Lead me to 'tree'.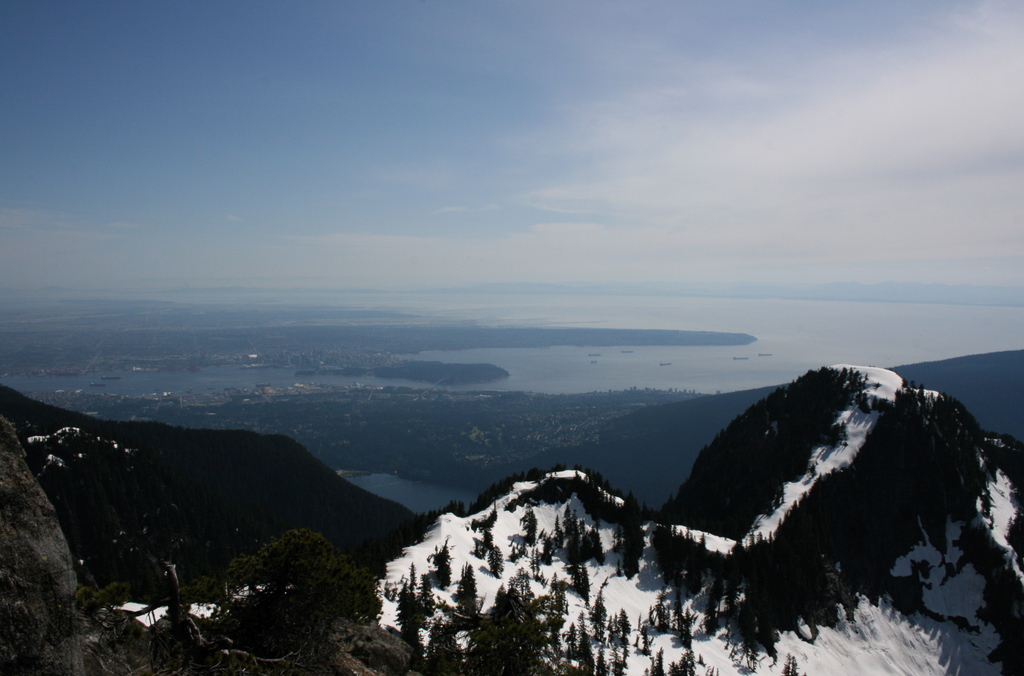
Lead to box=[424, 533, 444, 593].
